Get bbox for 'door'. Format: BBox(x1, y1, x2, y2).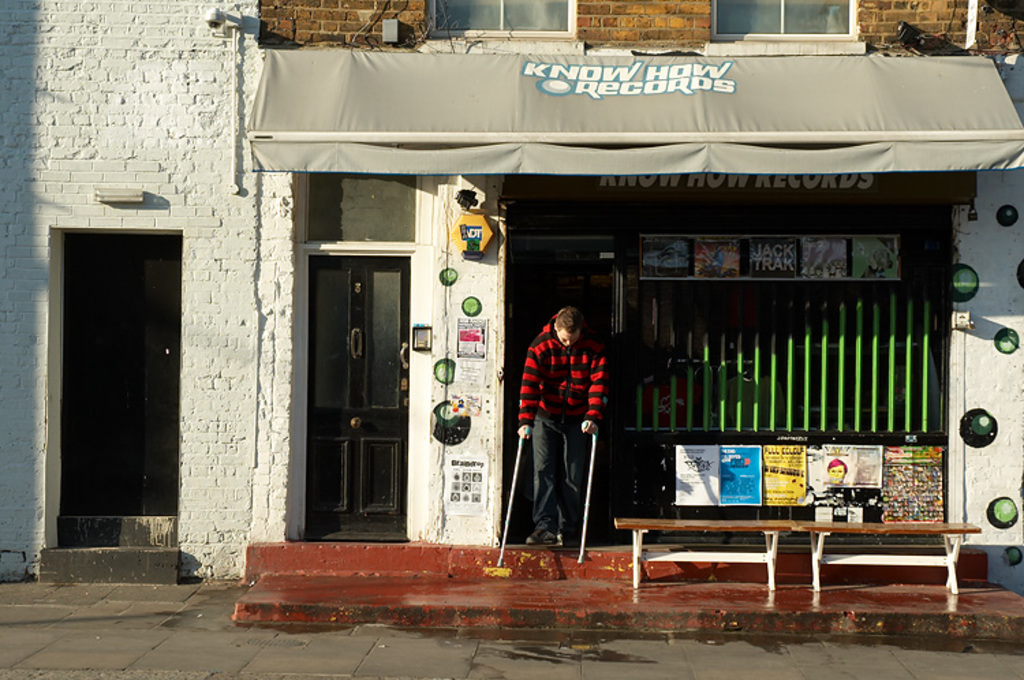
BBox(48, 198, 191, 571).
